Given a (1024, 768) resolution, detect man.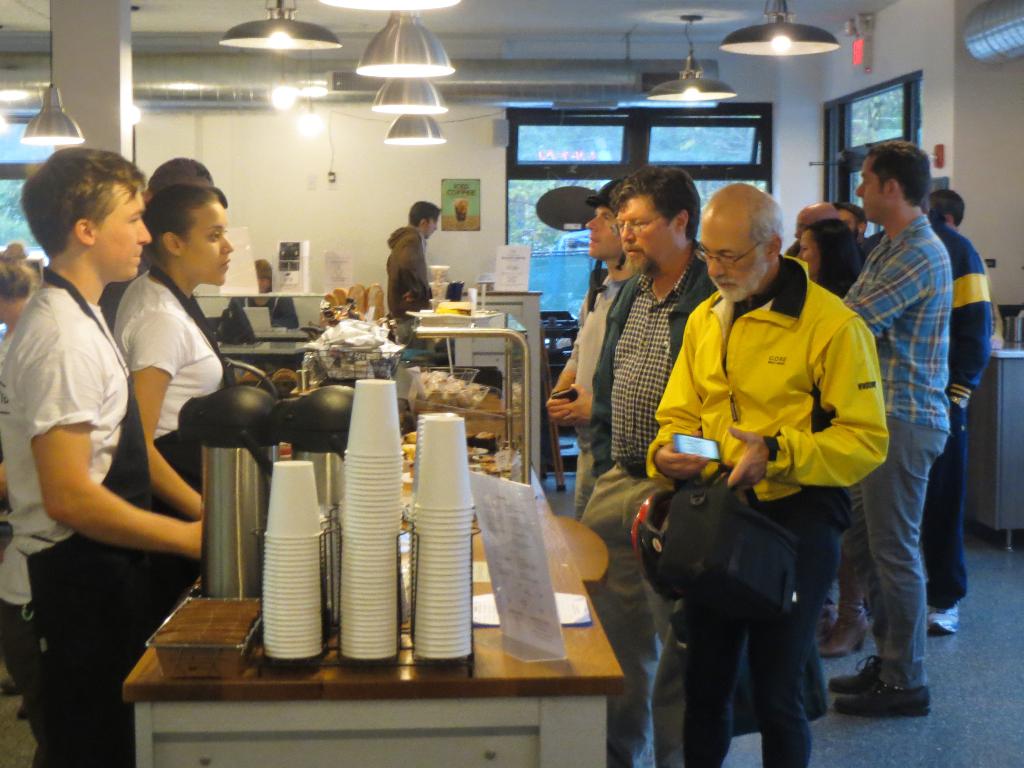
rect(927, 182, 995, 636).
